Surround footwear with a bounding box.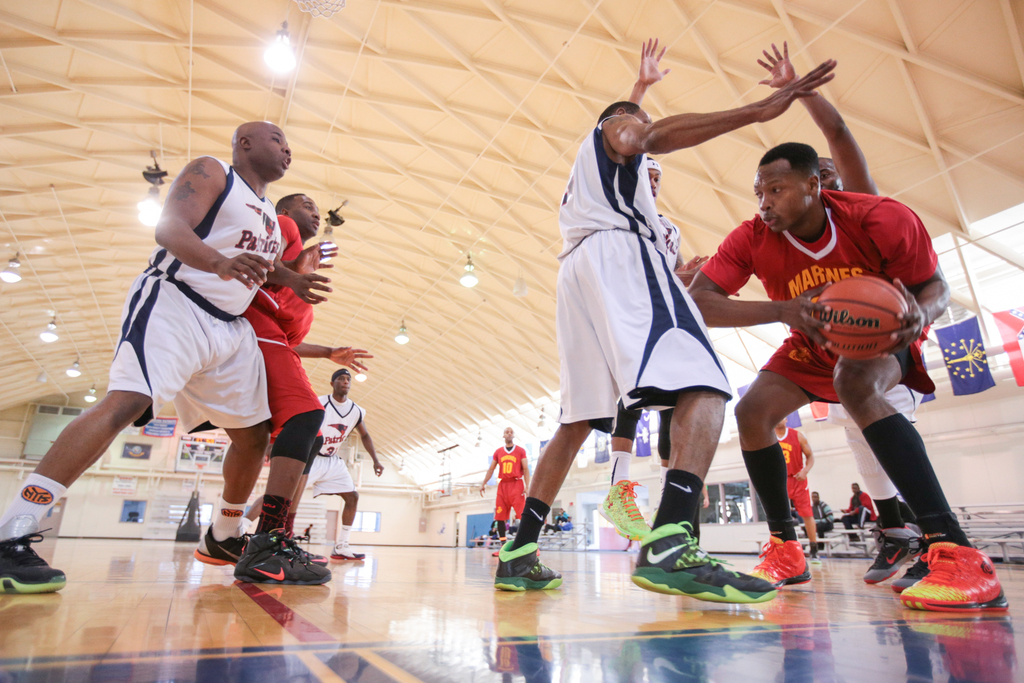
628, 522, 778, 604.
